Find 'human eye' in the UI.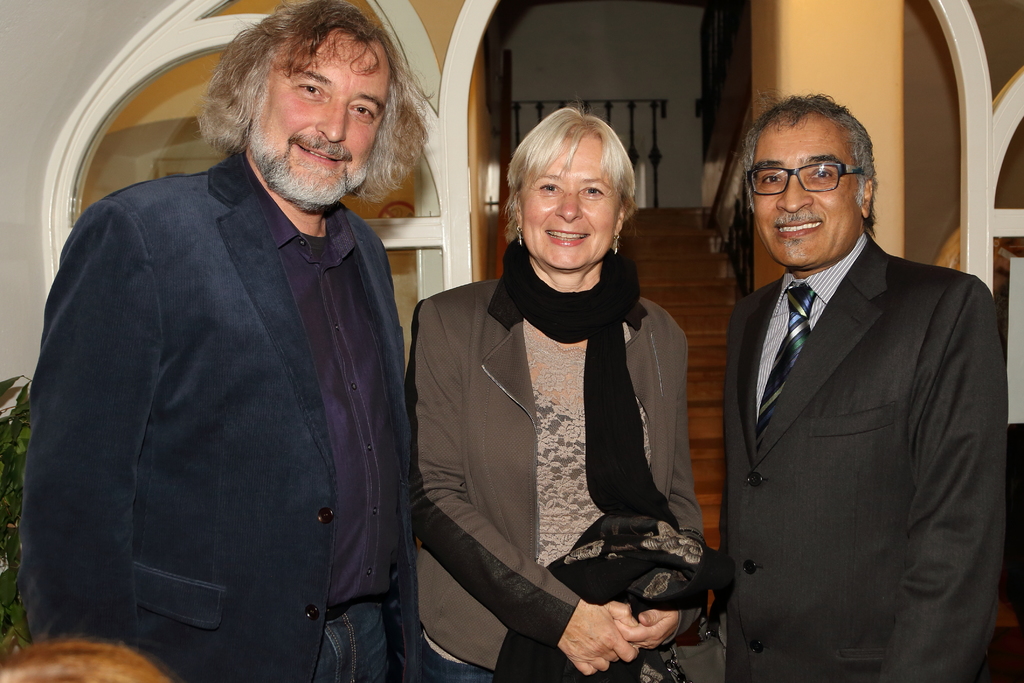
UI element at (left=532, top=177, right=565, bottom=195).
